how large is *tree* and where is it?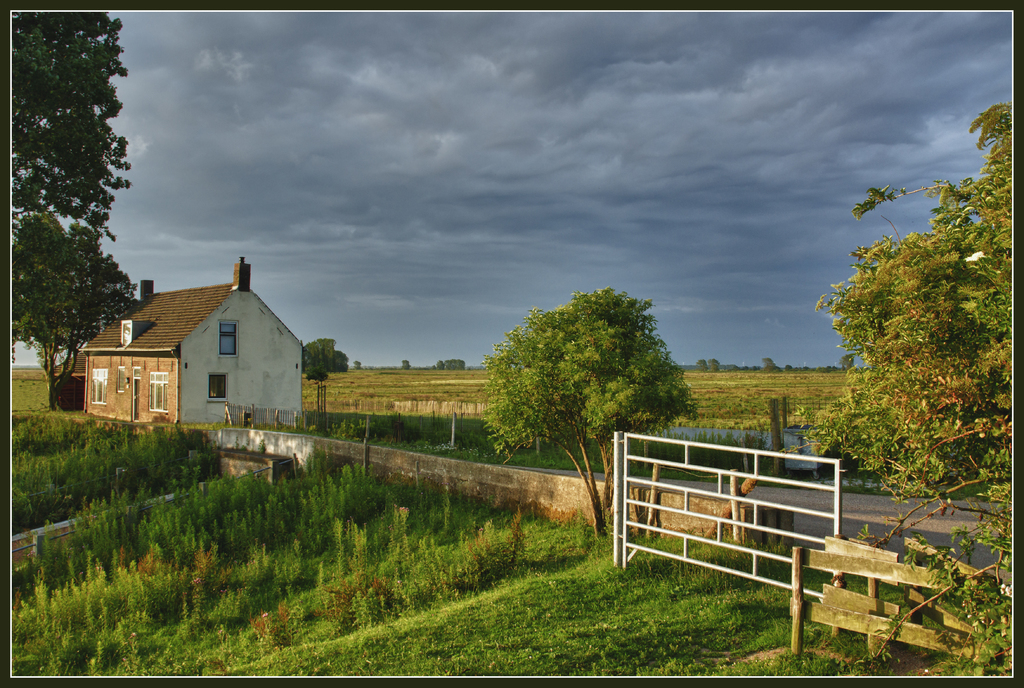
Bounding box: x1=771, y1=100, x2=1012, y2=674.
